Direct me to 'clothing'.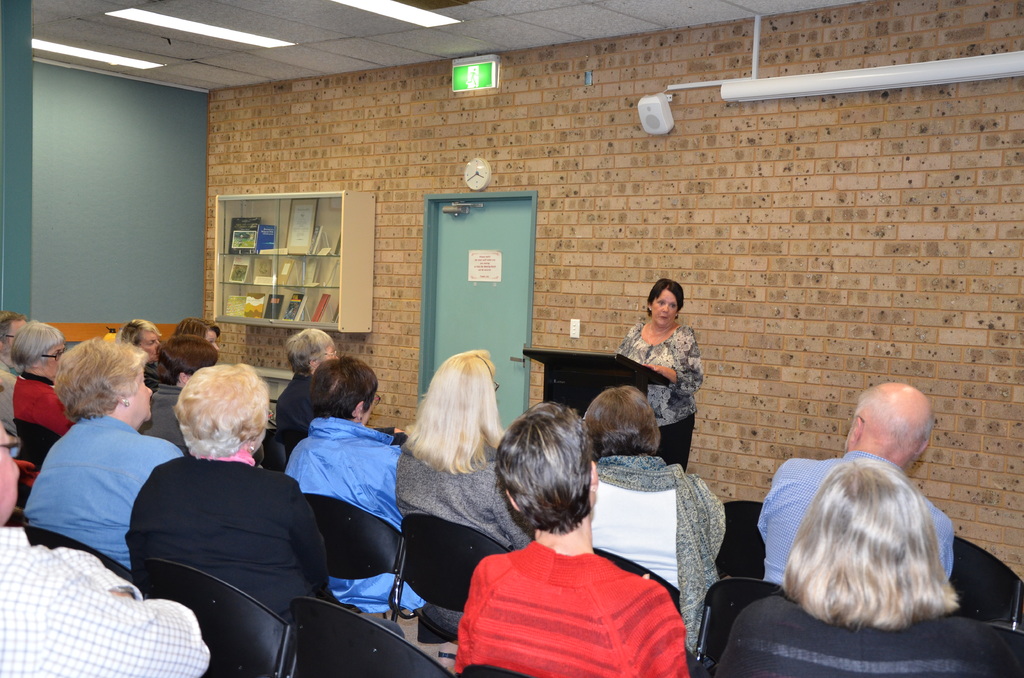
Direction: l=751, t=455, r=955, b=595.
